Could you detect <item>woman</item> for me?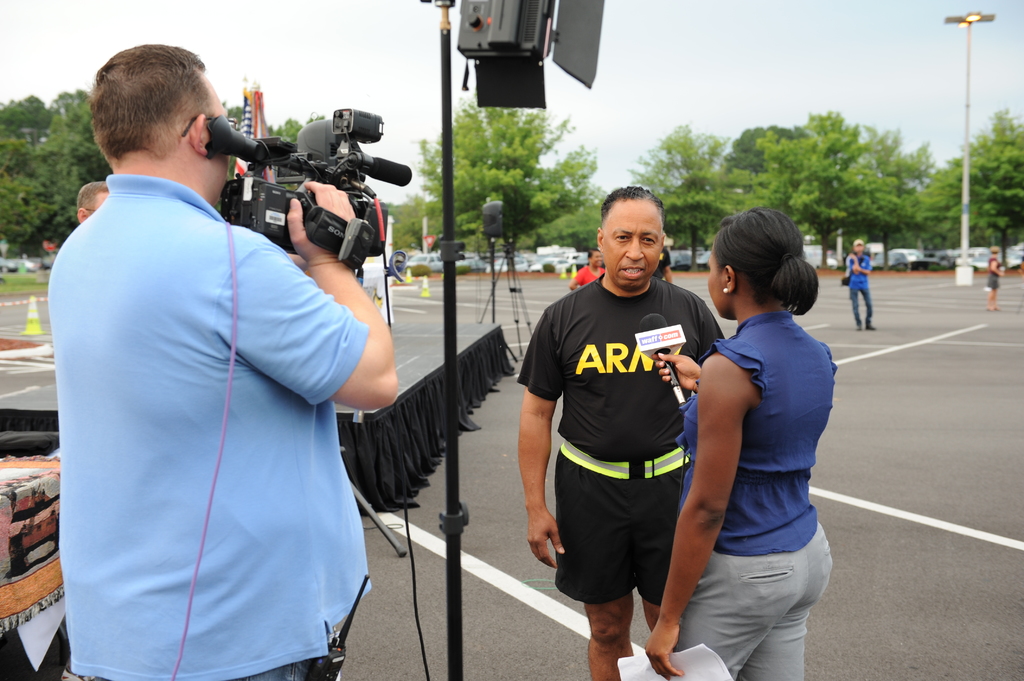
Detection result: 633/204/843/680.
